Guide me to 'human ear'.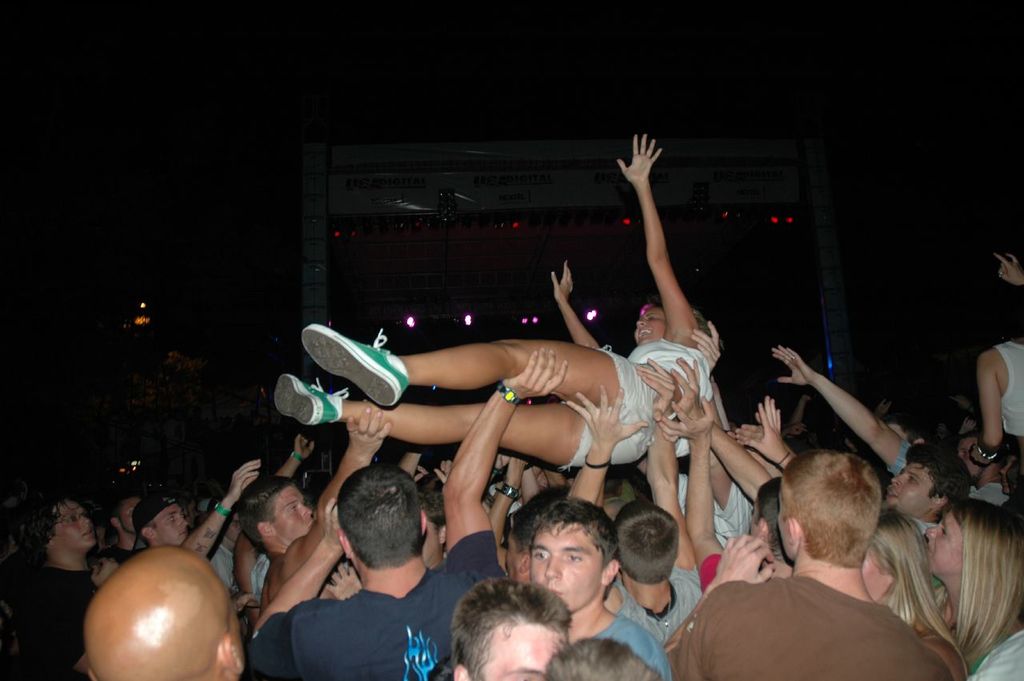
Guidance: 47/537/57/547.
